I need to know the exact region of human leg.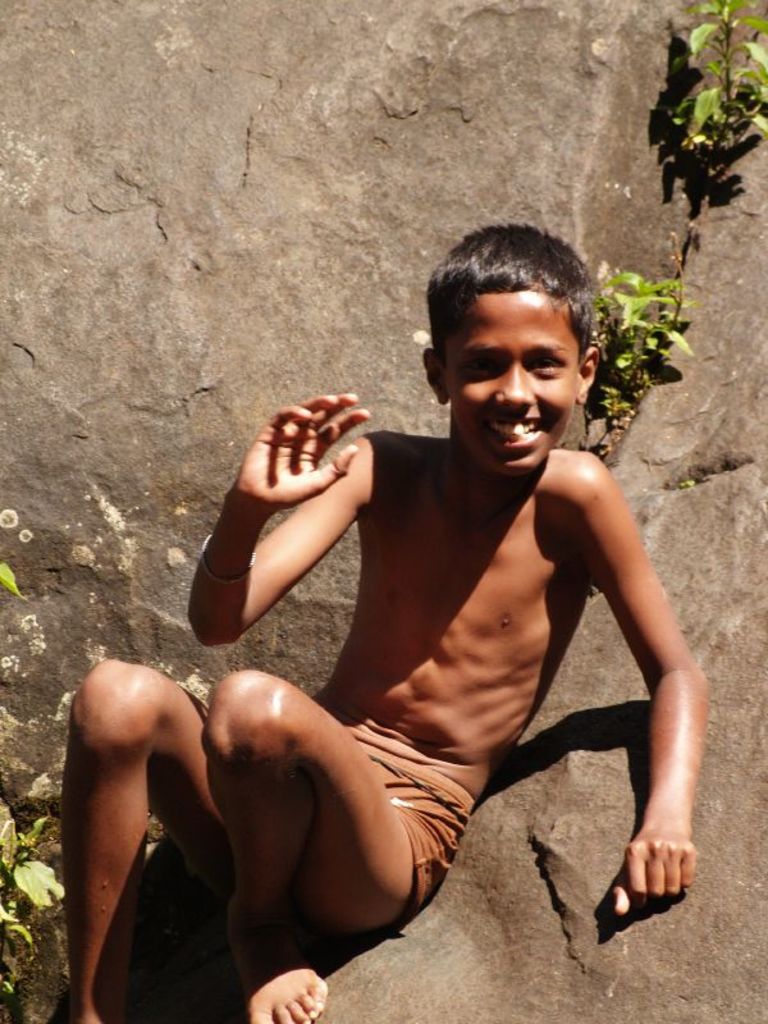
Region: (206, 668, 424, 1023).
